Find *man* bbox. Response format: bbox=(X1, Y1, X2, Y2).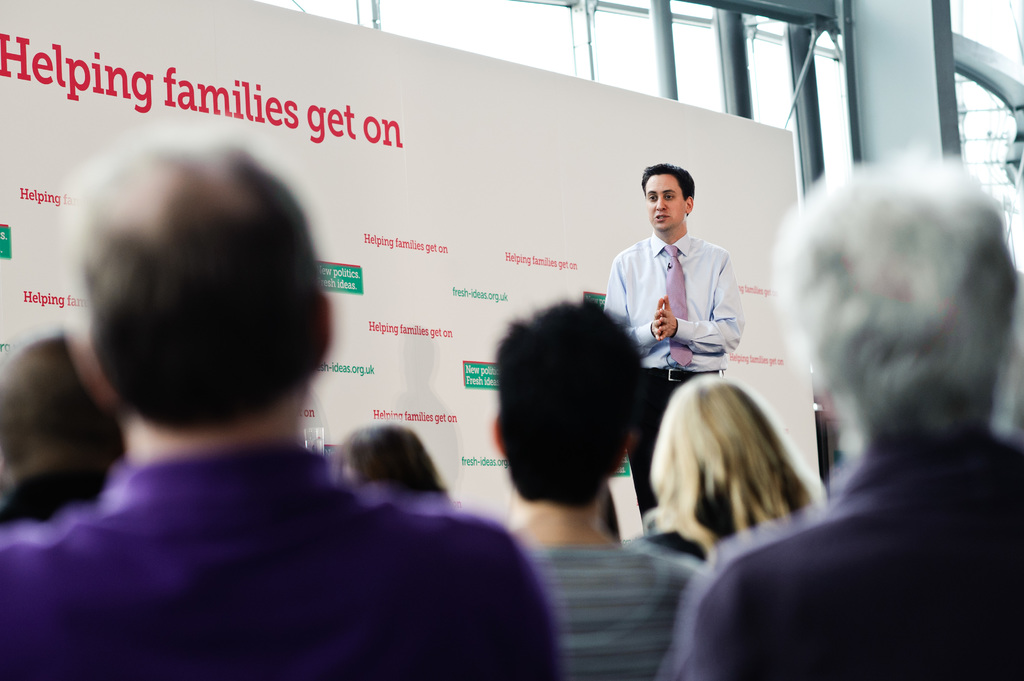
bbox=(0, 145, 567, 680).
